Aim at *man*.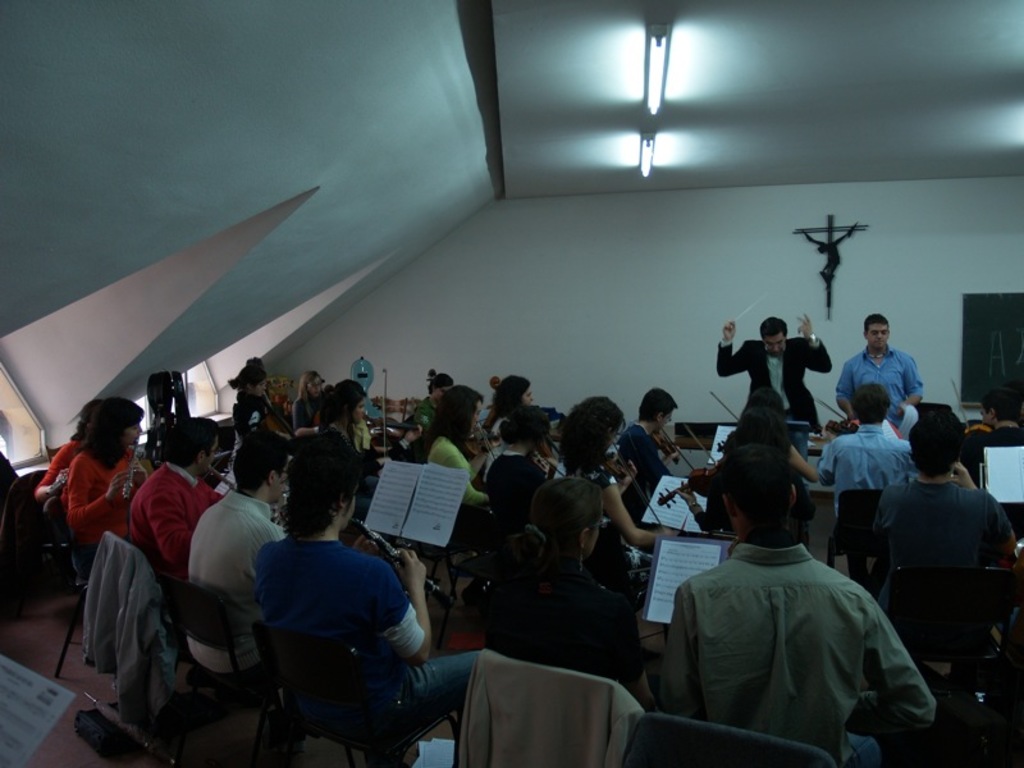
Aimed at [left=814, top=384, right=915, bottom=596].
